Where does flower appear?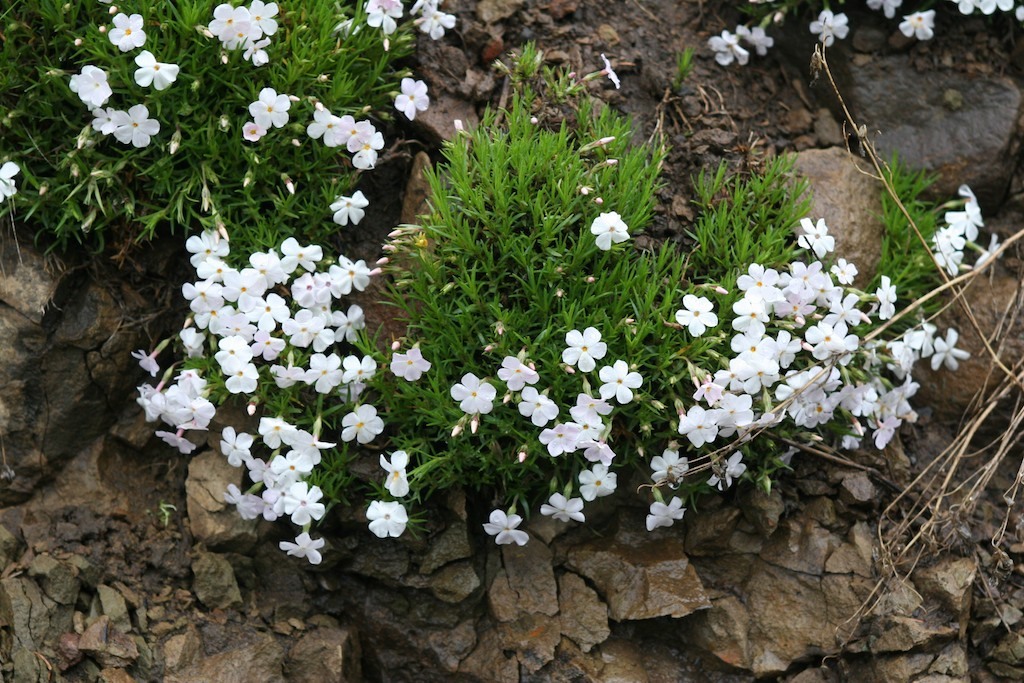
Appears at l=305, t=105, r=356, b=147.
